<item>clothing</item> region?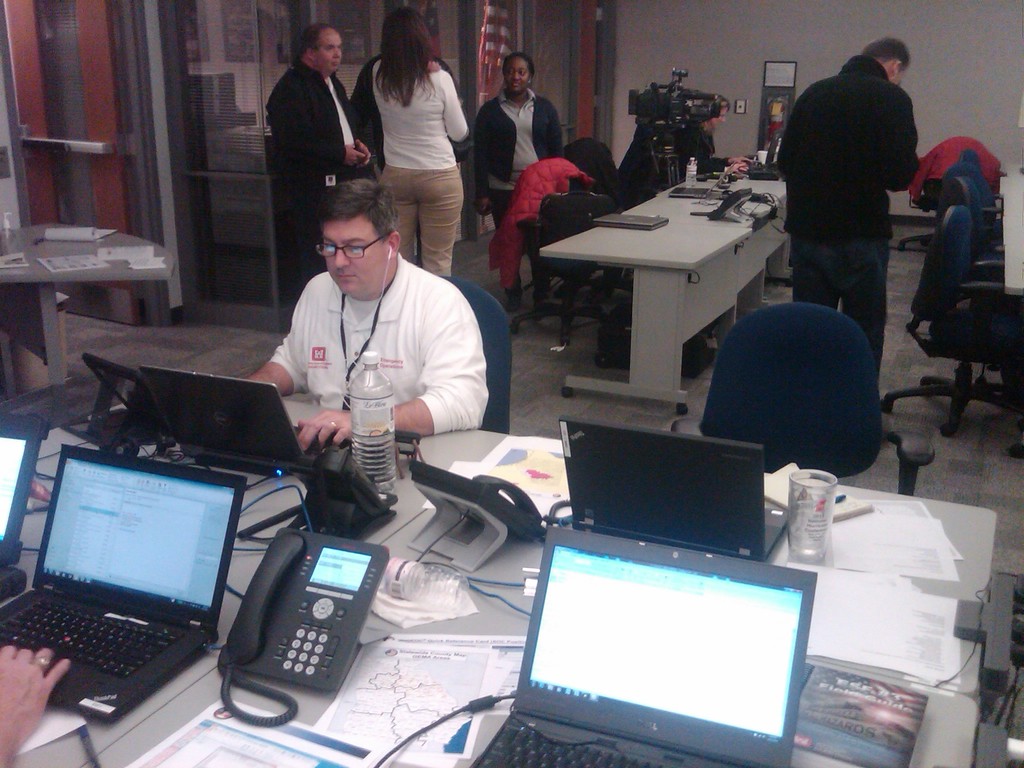
776, 64, 917, 362
